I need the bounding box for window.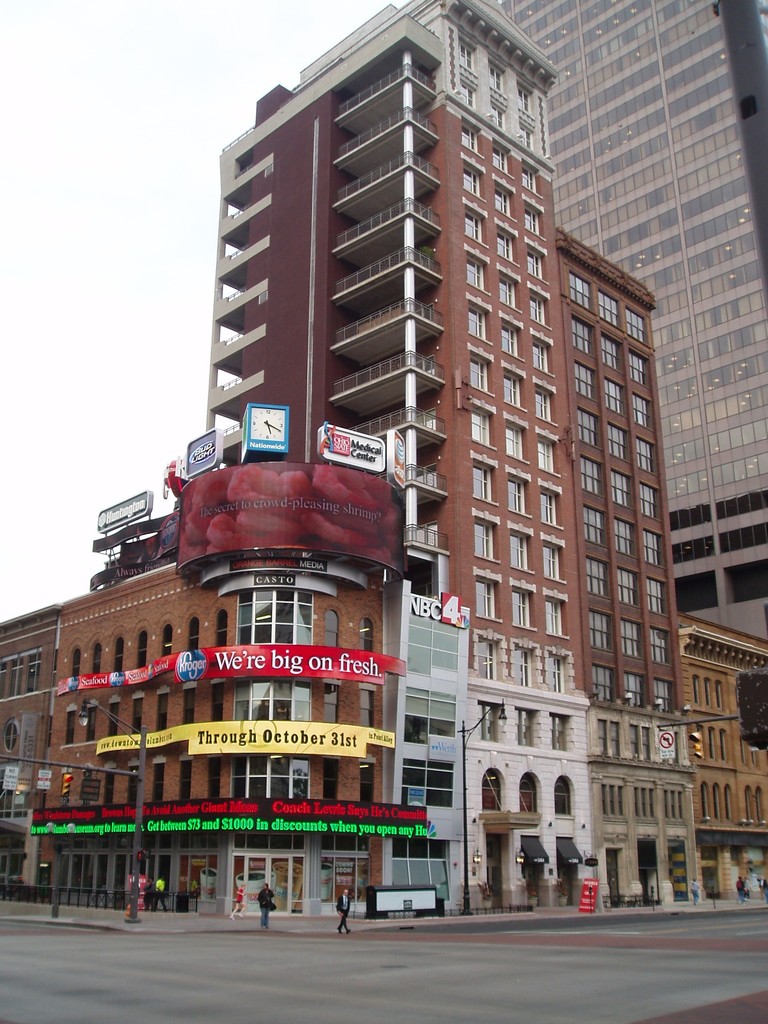
Here it is: BBox(27, 652, 41, 692).
